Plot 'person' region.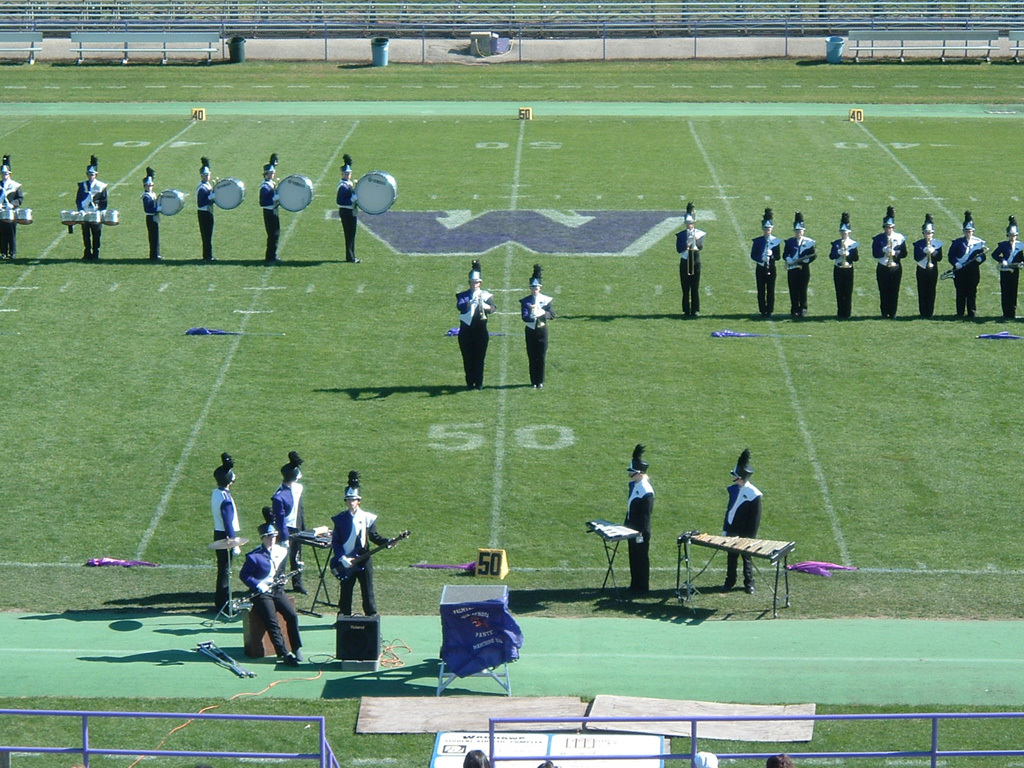
Plotted at region(461, 747, 486, 767).
